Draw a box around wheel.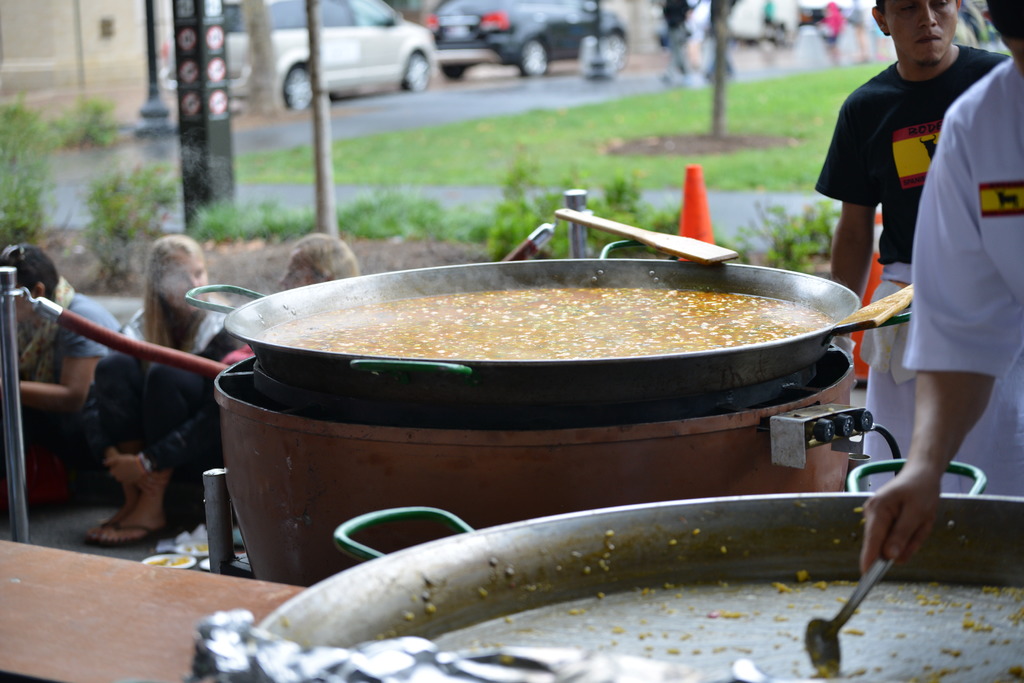
BBox(599, 29, 632, 75).
